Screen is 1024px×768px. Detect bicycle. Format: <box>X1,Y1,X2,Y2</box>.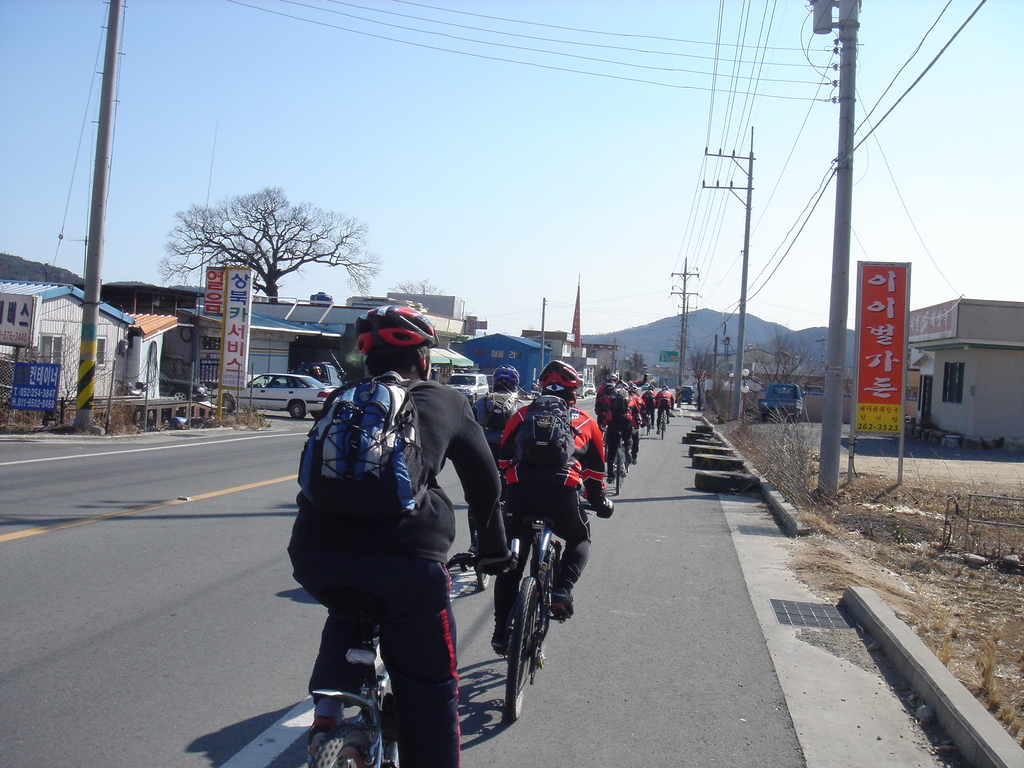
<box>504,488,610,724</box>.
